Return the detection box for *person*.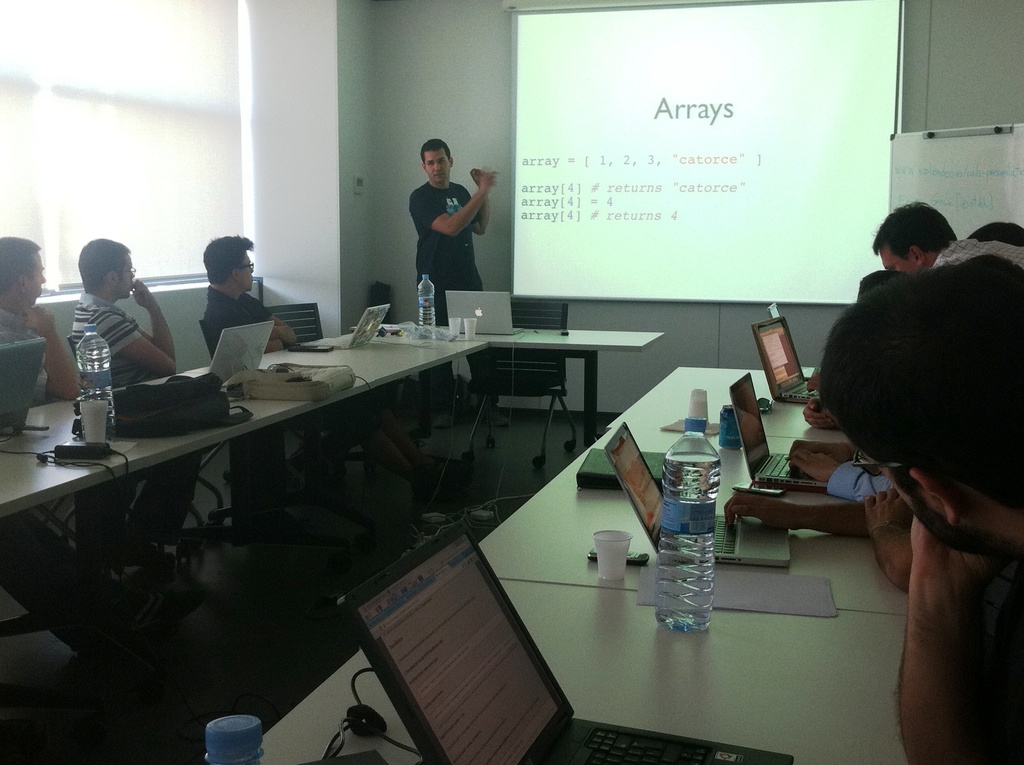
(x1=200, y1=231, x2=296, y2=347).
